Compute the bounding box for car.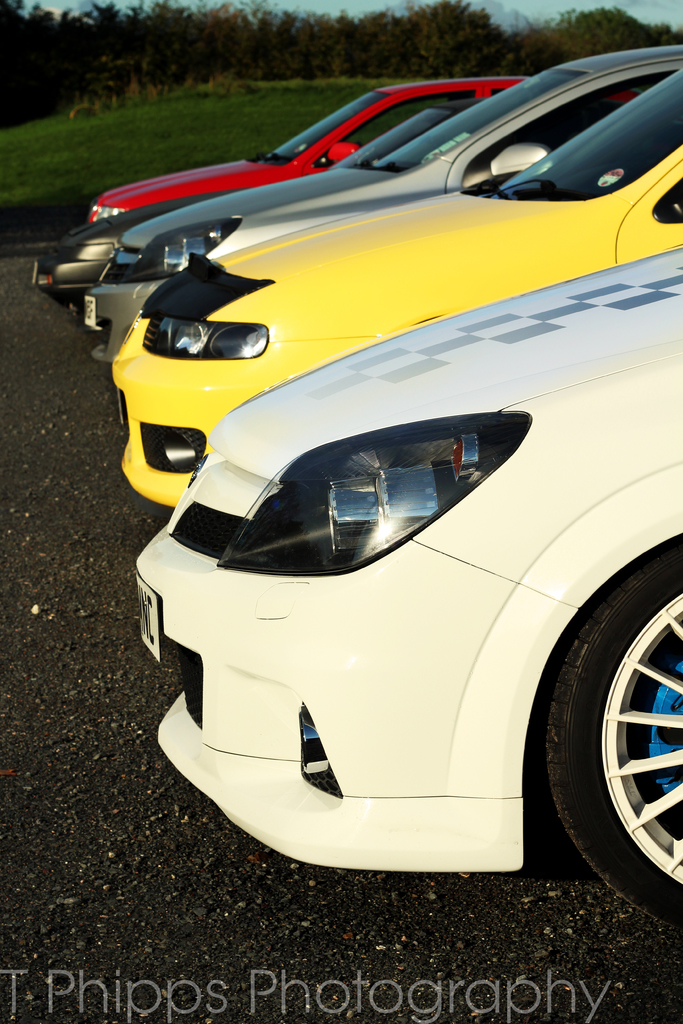
83,80,513,246.
